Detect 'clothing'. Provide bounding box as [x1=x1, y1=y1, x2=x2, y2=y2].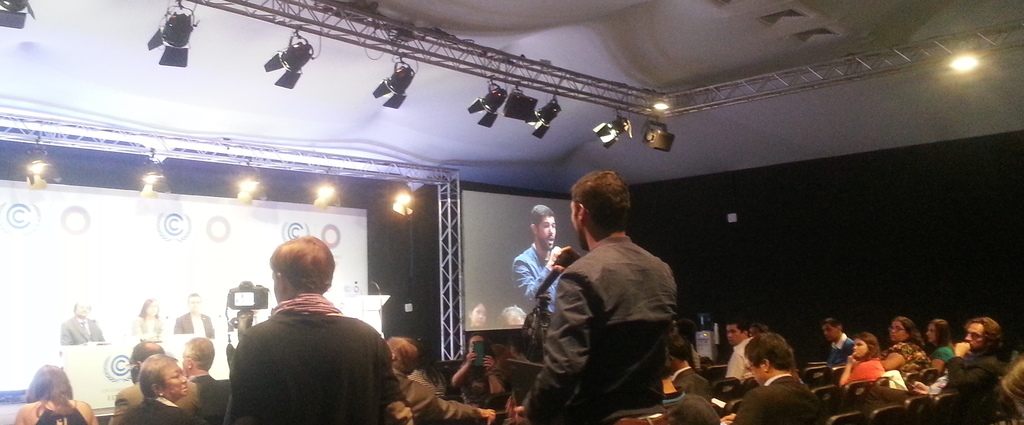
[x1=140, y1=313, x2=167, y2=342].
